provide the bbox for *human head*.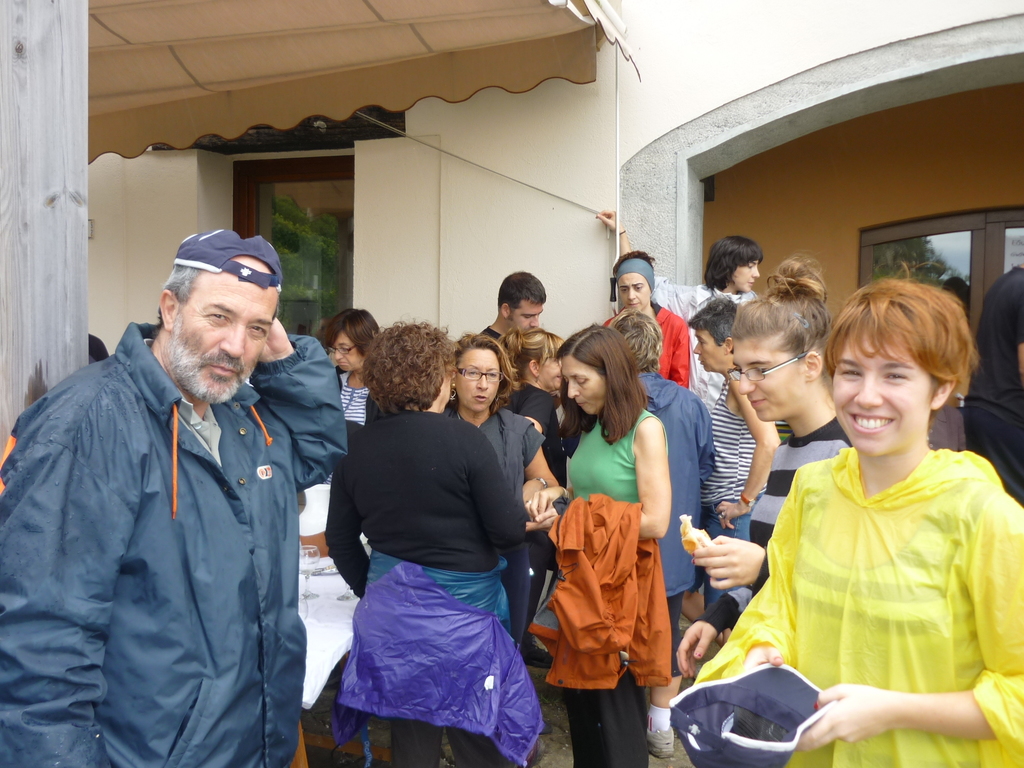
<region>556, 323, 634, 415</region>.
